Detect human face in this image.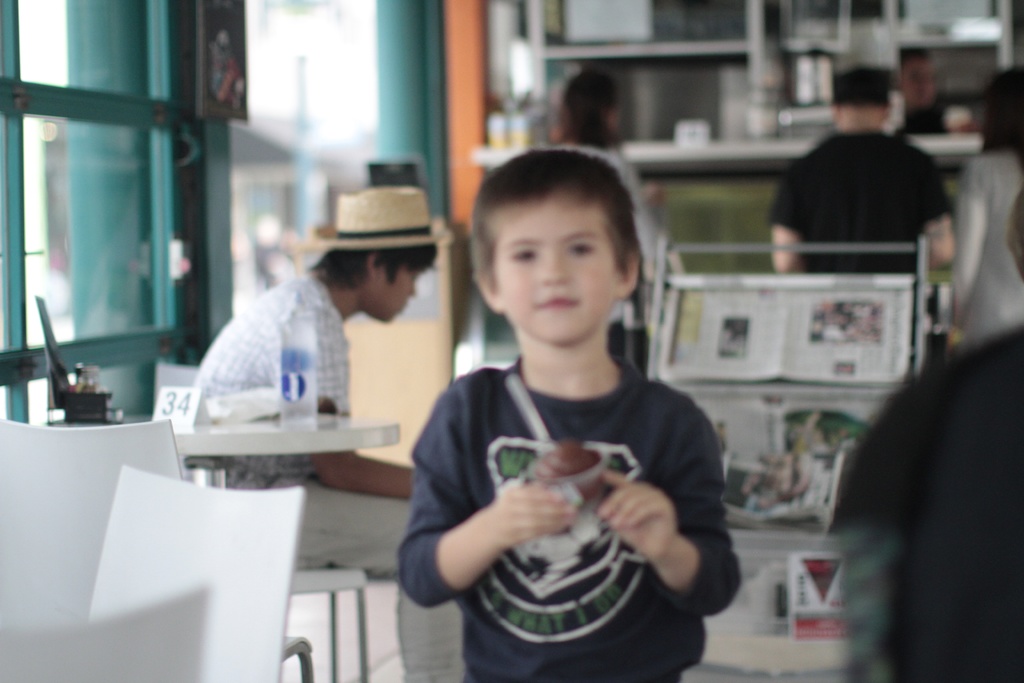
Detection: [494,191,621,343].
